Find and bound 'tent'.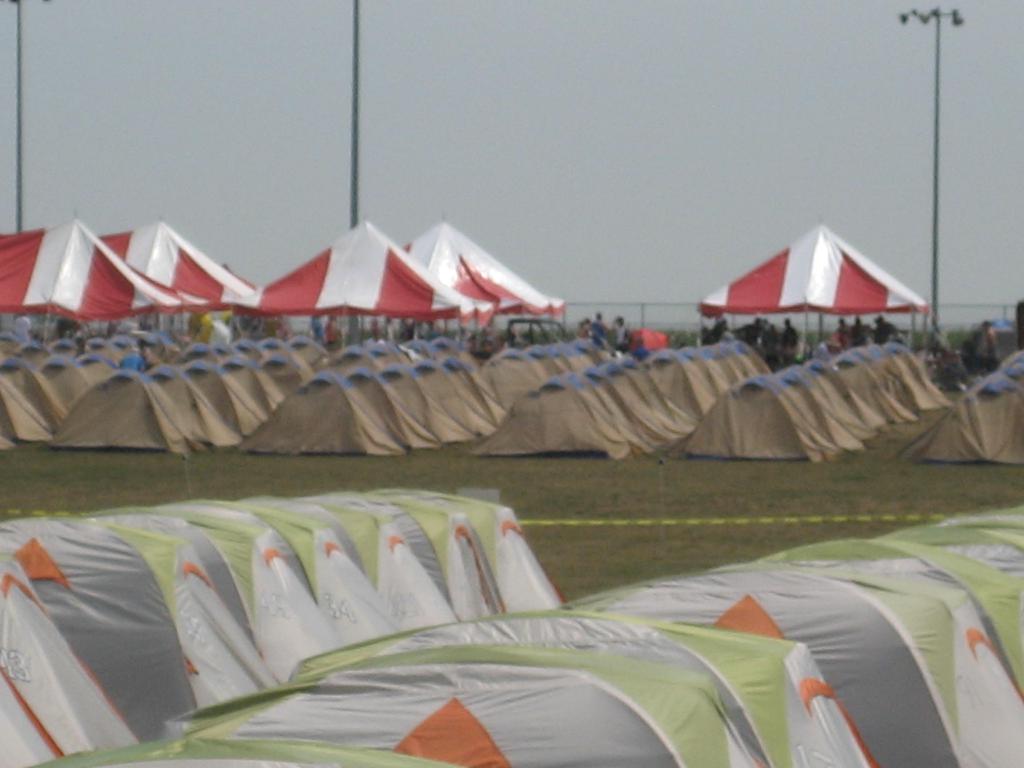
Bound: bbox(417, 365, 492, 436).
